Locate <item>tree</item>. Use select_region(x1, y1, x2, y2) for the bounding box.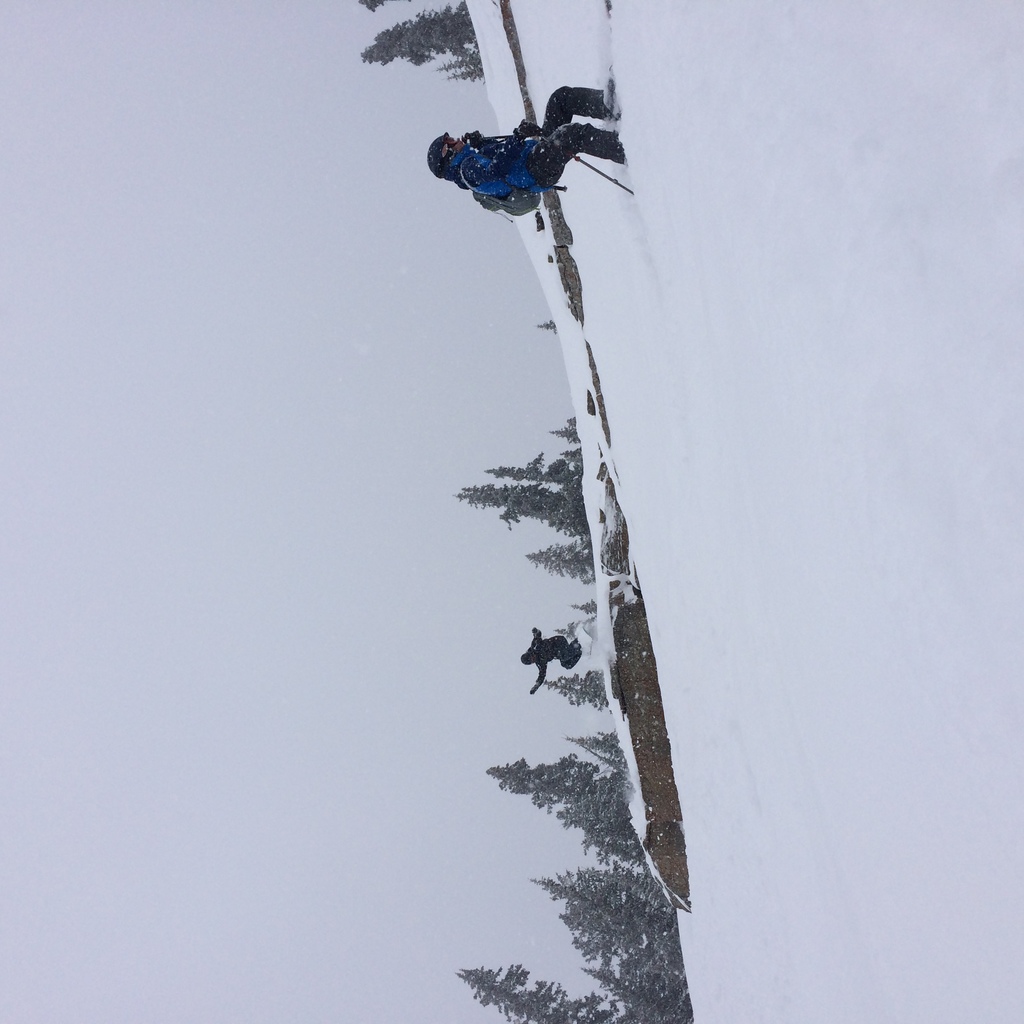
select_region(522, 528, 594, 589).
